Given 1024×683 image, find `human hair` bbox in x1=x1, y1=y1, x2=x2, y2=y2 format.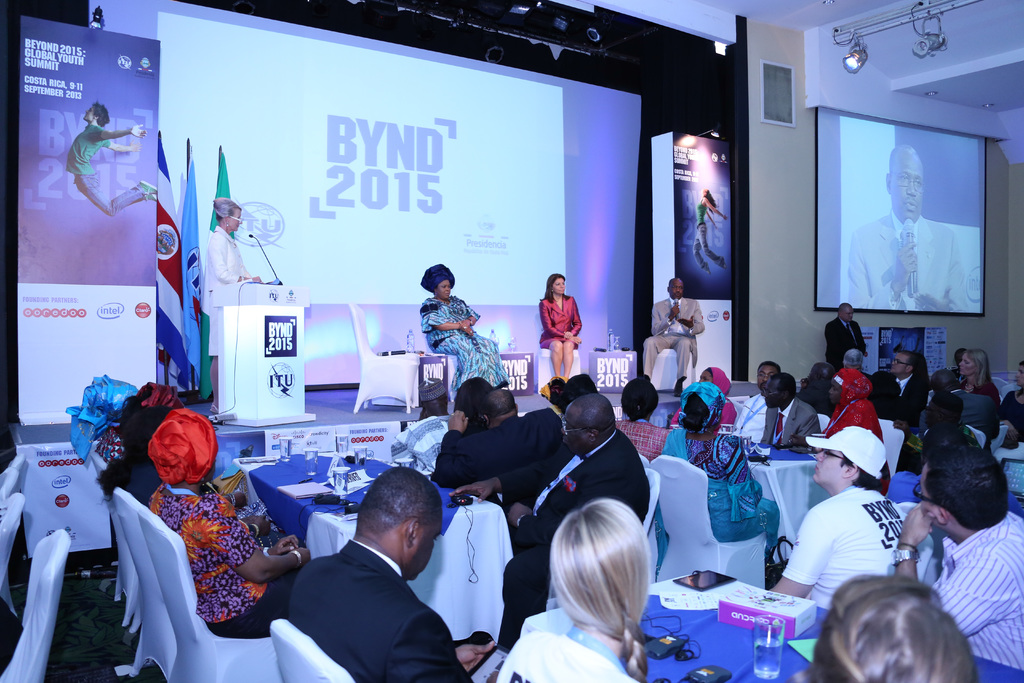
x1=954, y1=347, x2=967, y2=365.
